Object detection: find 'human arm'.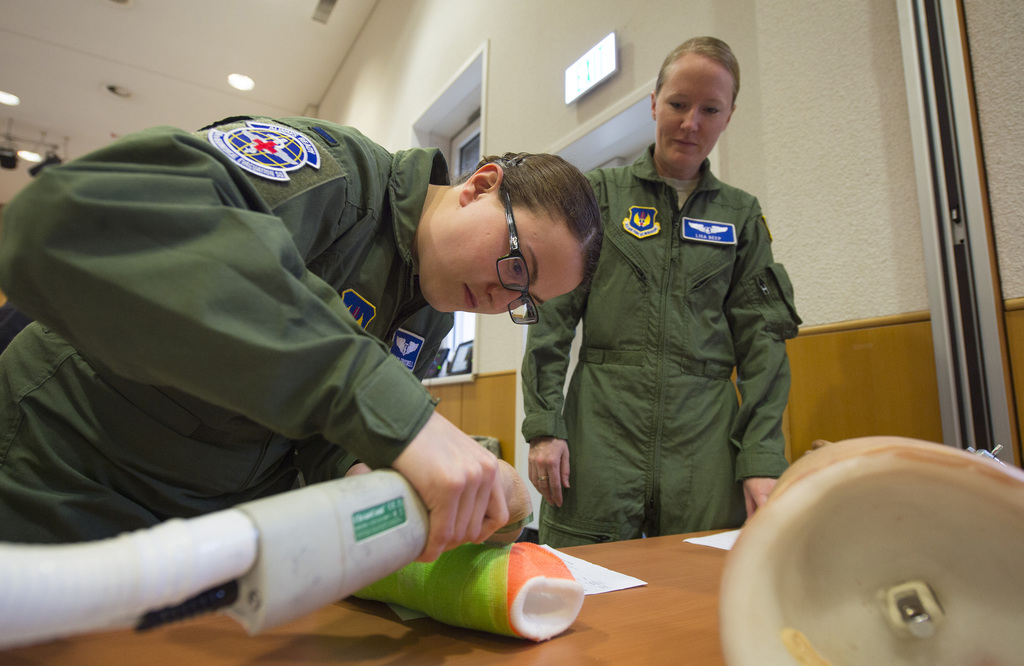
left=519, top=168, right=604, bottom=511.
